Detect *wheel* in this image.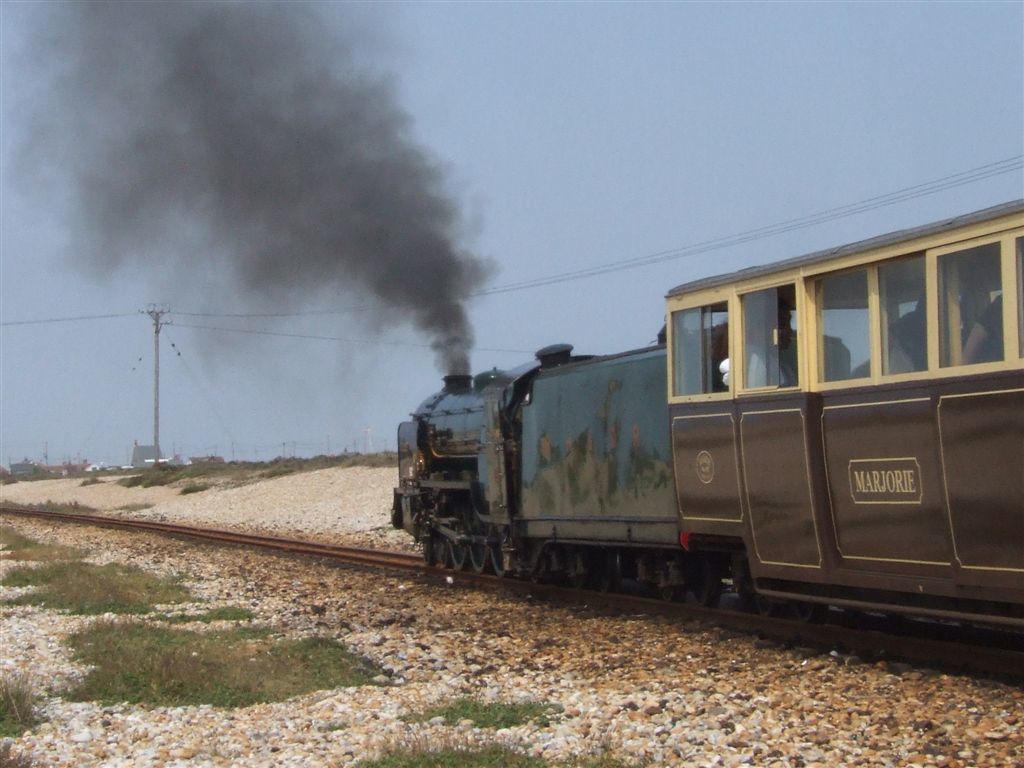
Detection: bbox=[494, 553, 511, 578].
